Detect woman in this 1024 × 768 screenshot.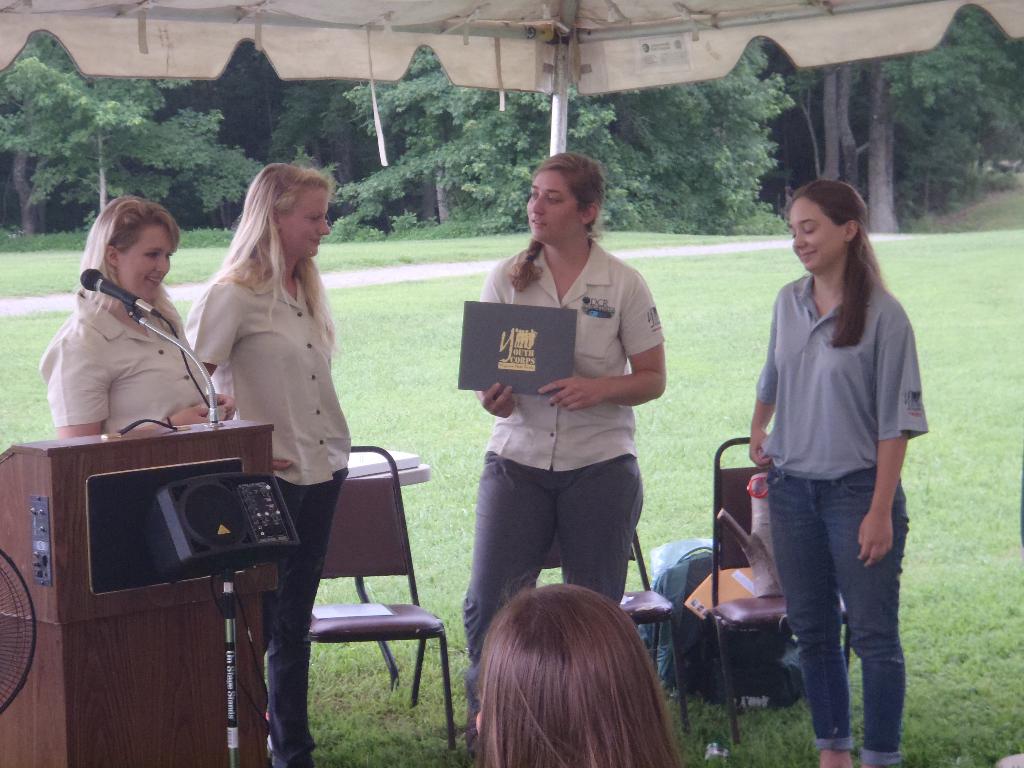
Detection: <region>185, 157, 355, 767</region>.
